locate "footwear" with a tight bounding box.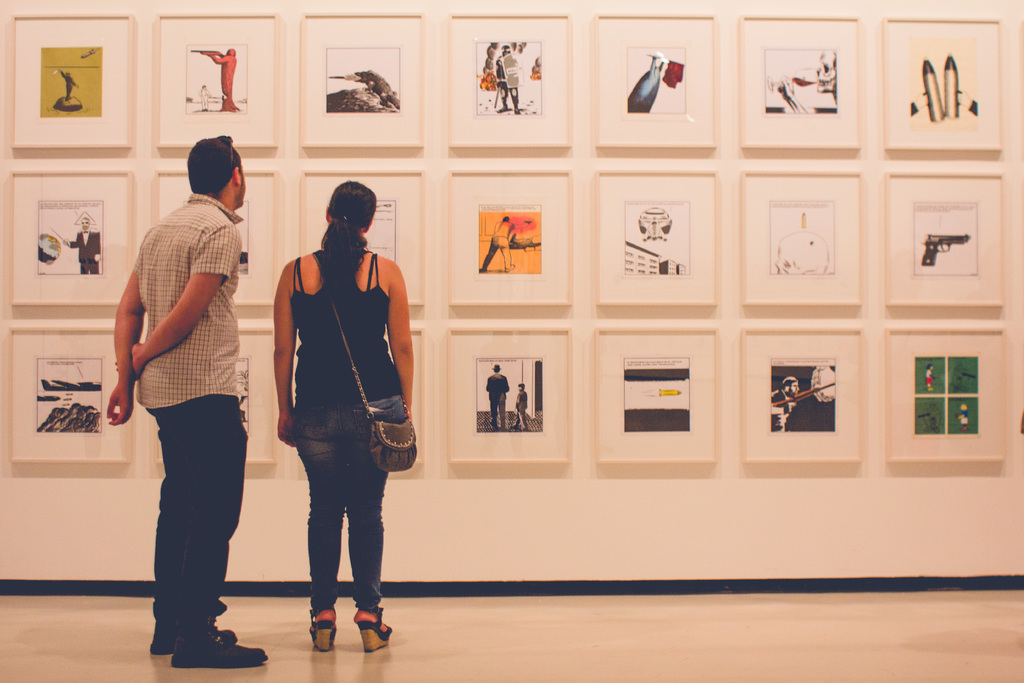
bbox(360, 613, 392, 653).
